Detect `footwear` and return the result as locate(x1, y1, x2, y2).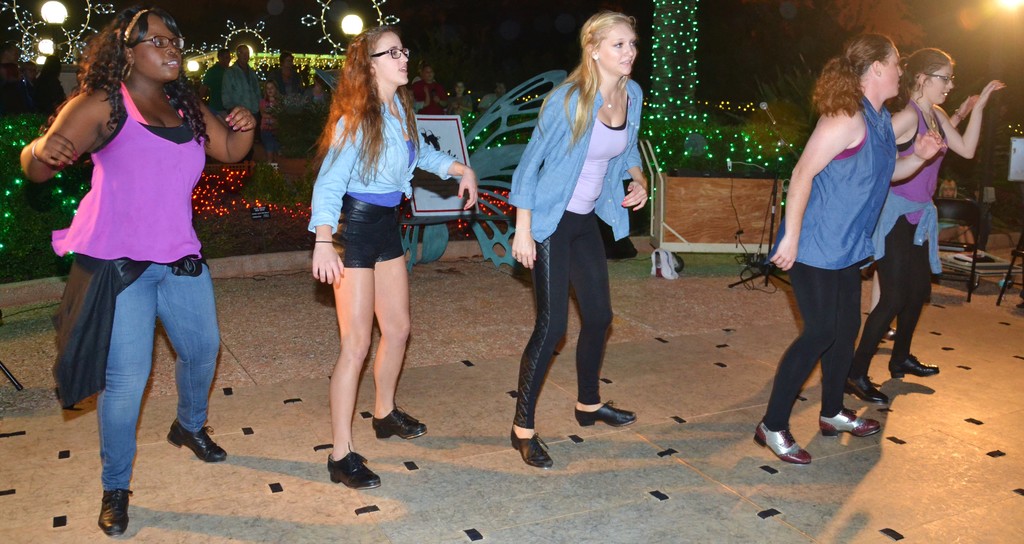
locate(887, 352, 936, 381).
